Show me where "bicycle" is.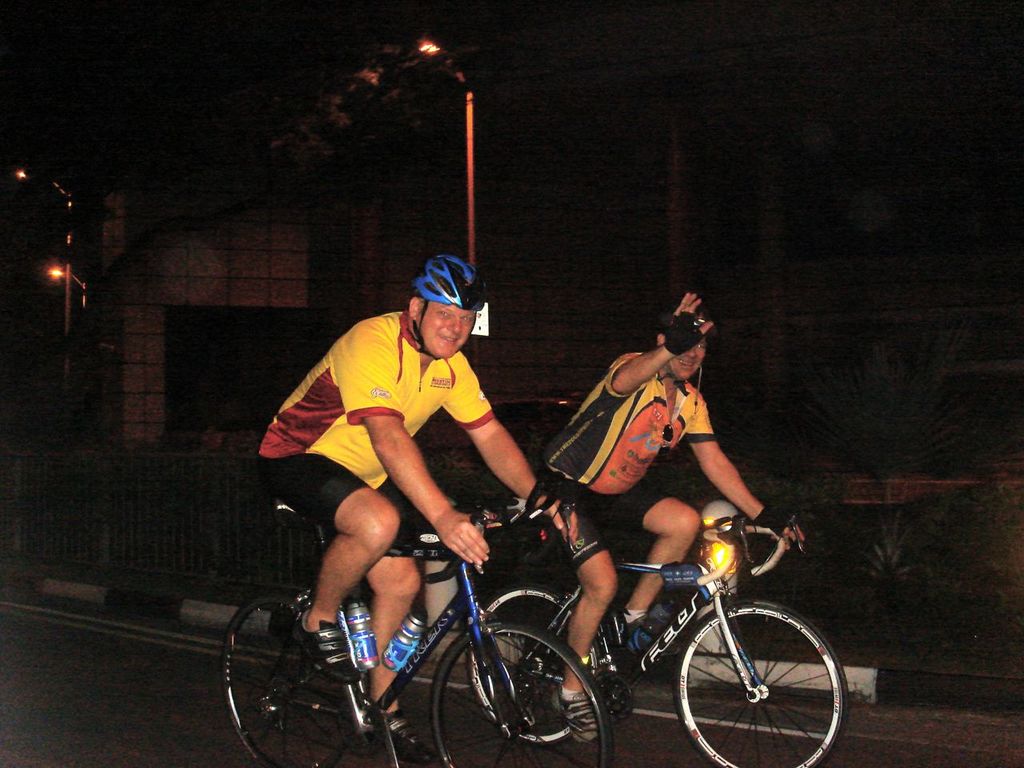
"bicycle" is at 471/510/851/767.
